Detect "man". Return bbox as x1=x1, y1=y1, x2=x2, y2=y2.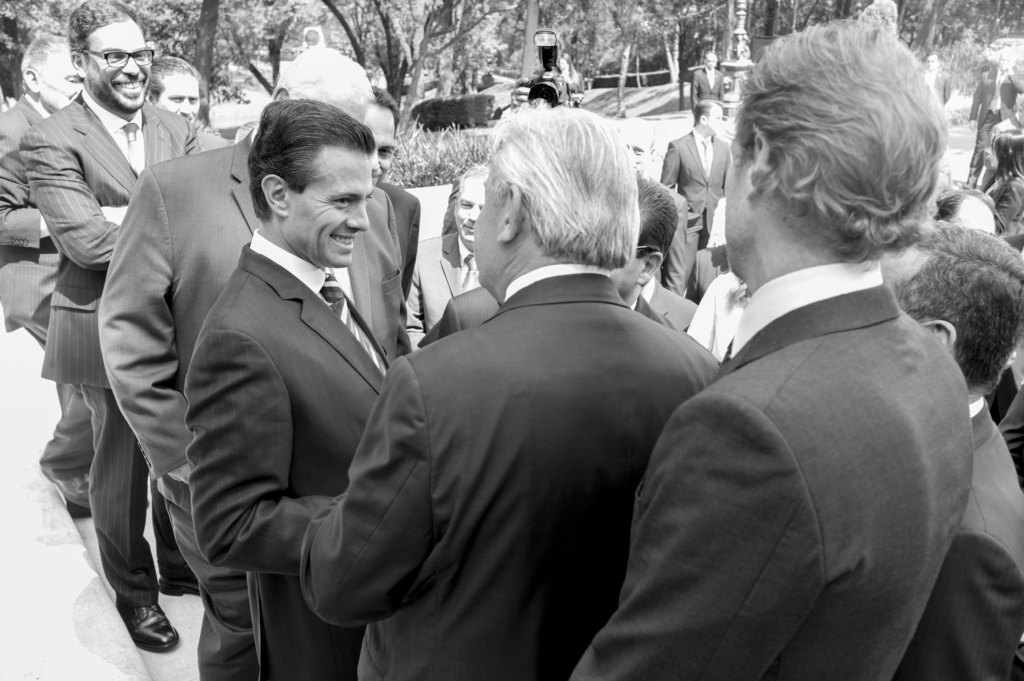
x1=616, y1=114, x2=694, y2=296.
